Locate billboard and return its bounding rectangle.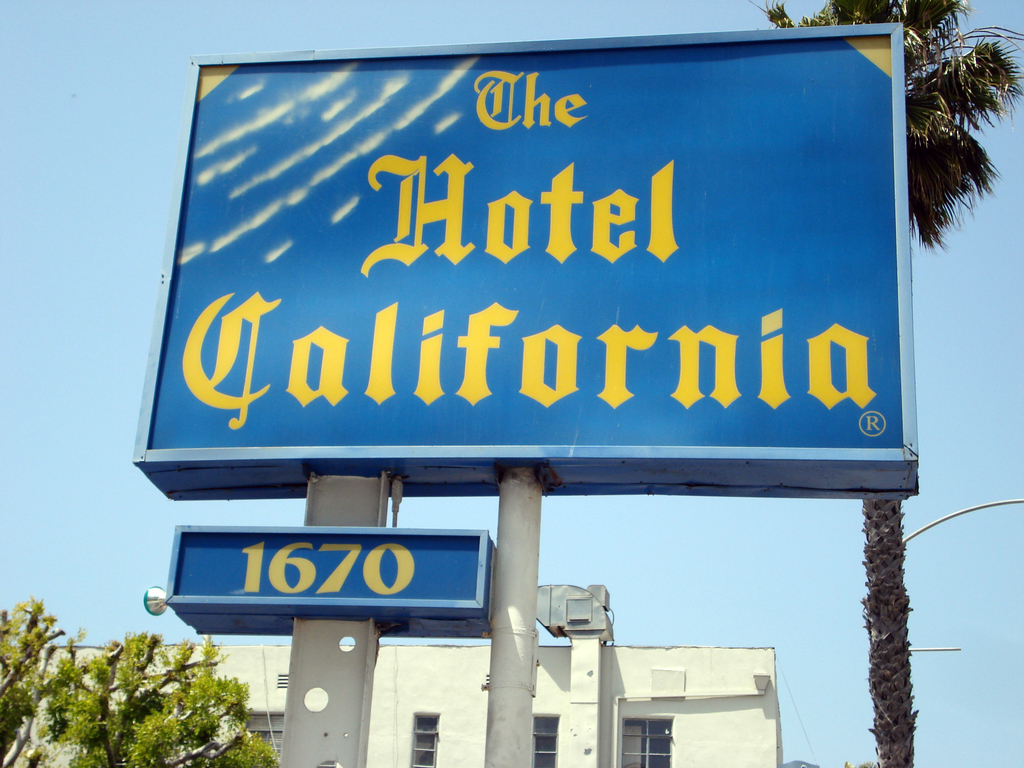
(x1=131, y1=45, x2=918, y2=461).
